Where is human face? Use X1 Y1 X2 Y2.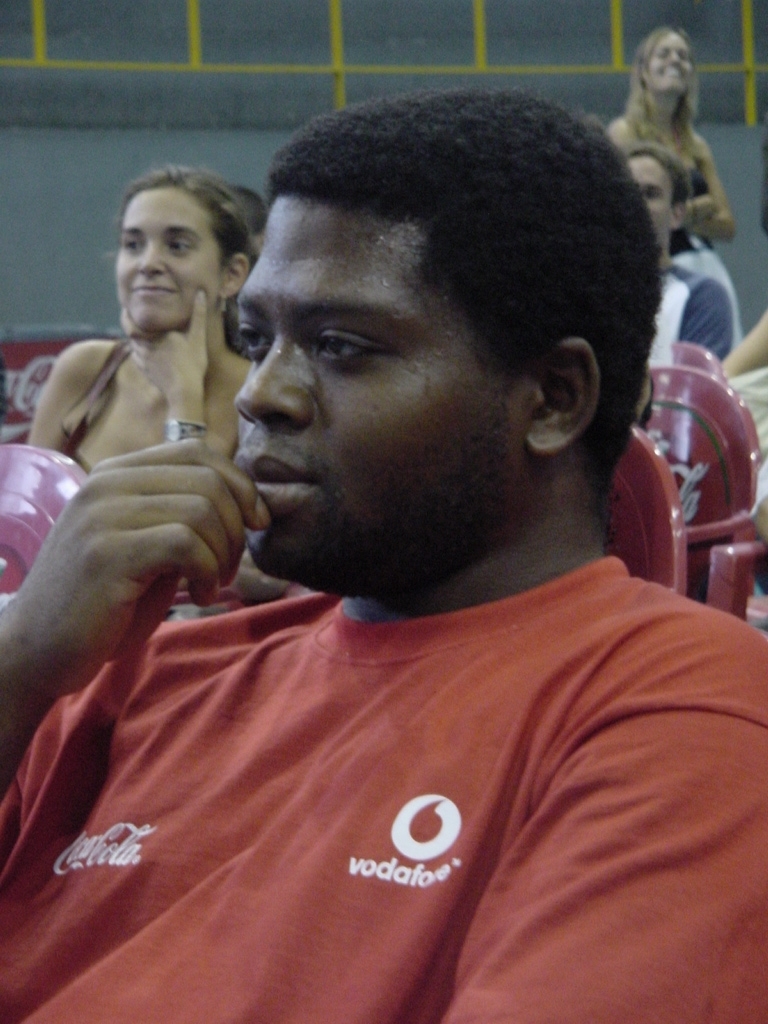
110 189 225 334.
